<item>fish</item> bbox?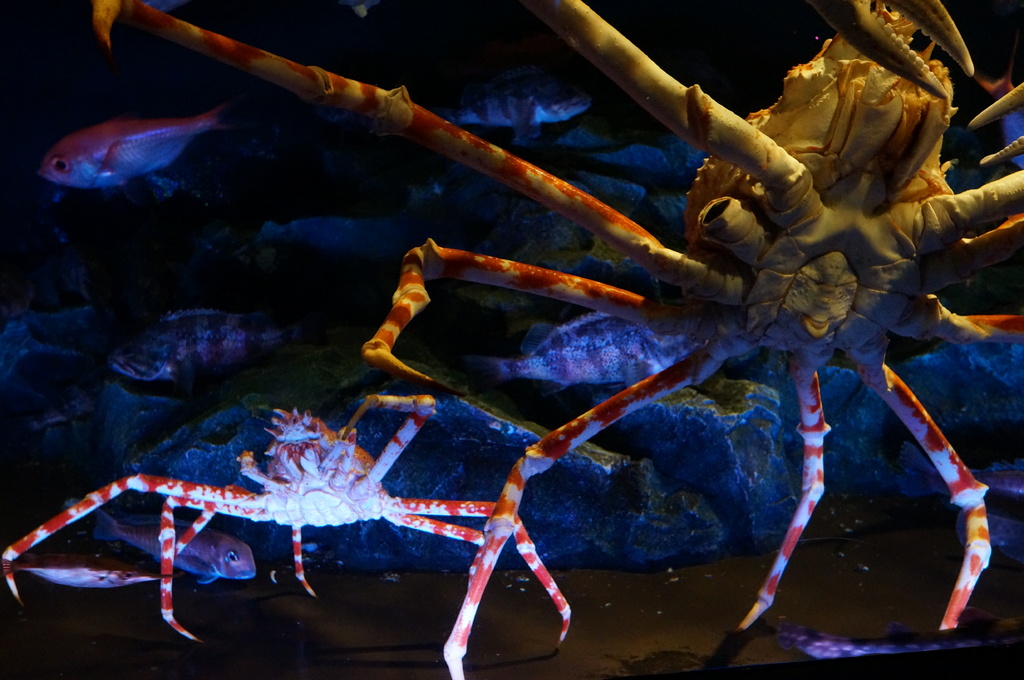
<bbox>23, 84, 232, 194</bbox>
